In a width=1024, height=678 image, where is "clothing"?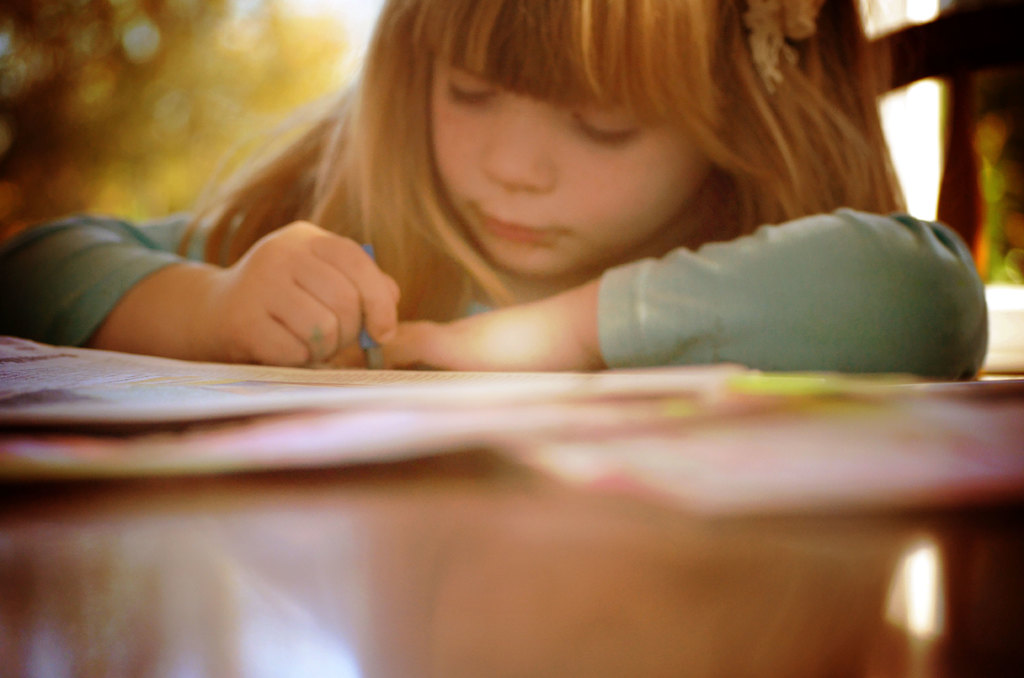
(x1=0, y1=153, x2=990, y2=373).
